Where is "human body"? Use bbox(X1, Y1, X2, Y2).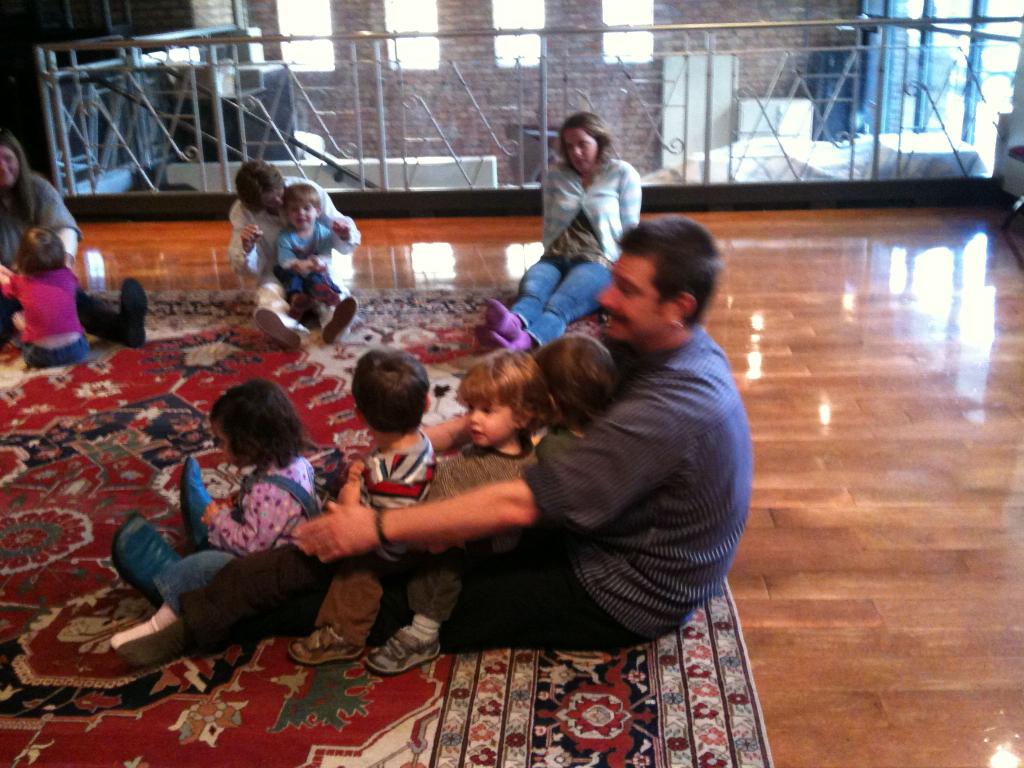
bbox(365, 435, 541, 669).
